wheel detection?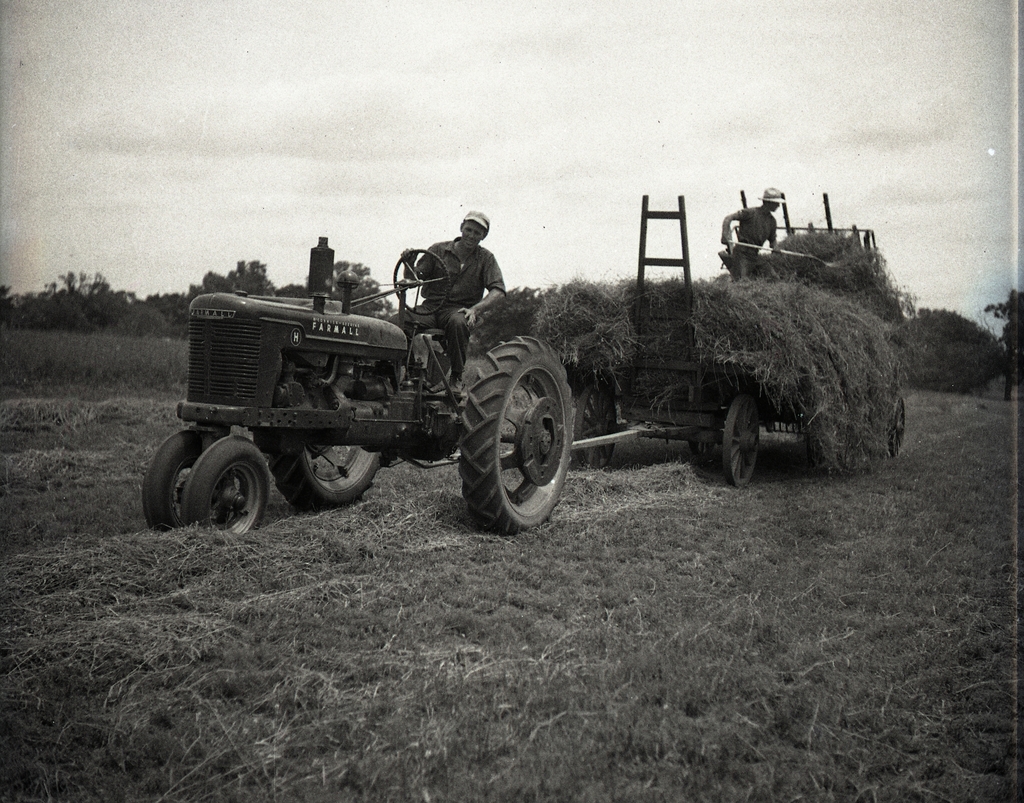
select_region(723, 395, 760, 488)
